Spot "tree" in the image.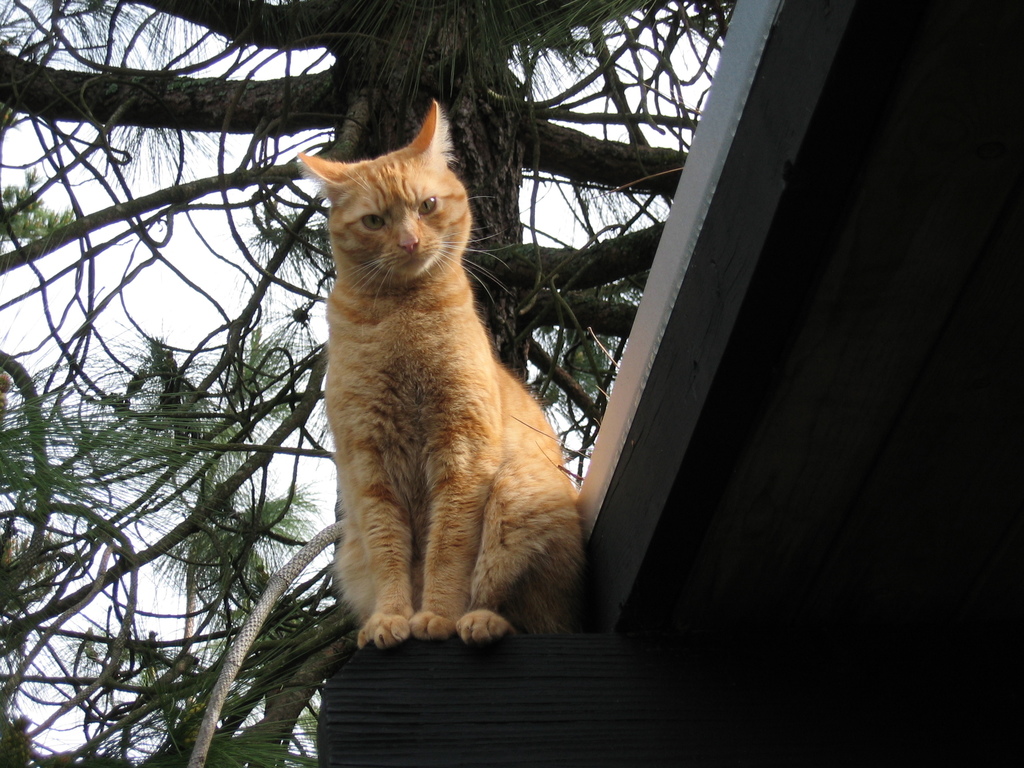
"tree" found at box(0, 1, 735, 767).
